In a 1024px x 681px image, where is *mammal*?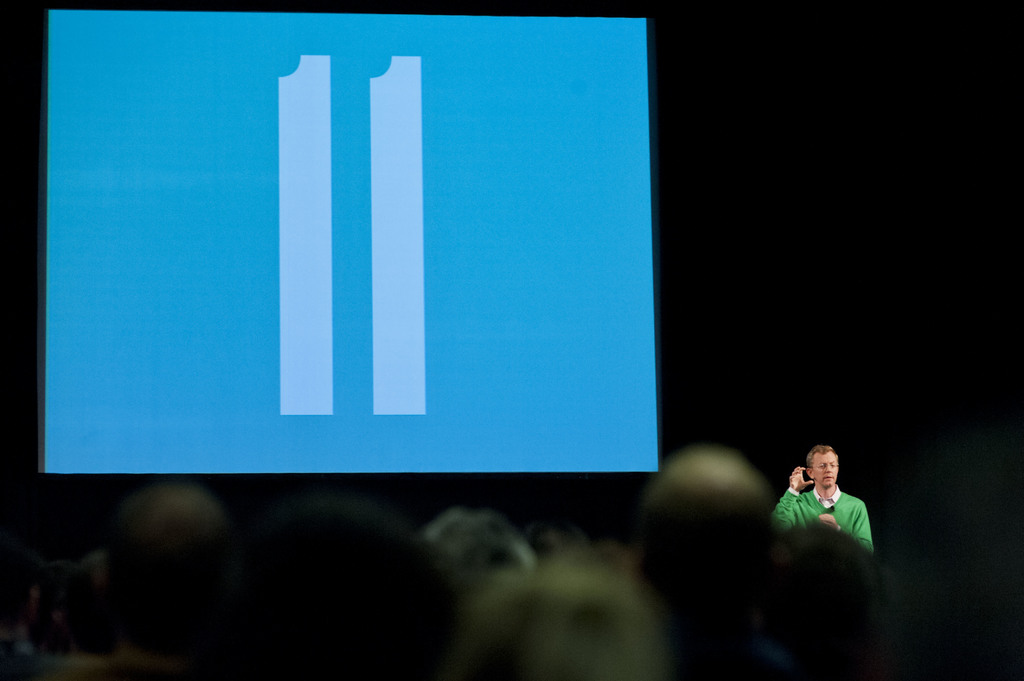
(x1=781, y1=515, x2=893, y2=680).
